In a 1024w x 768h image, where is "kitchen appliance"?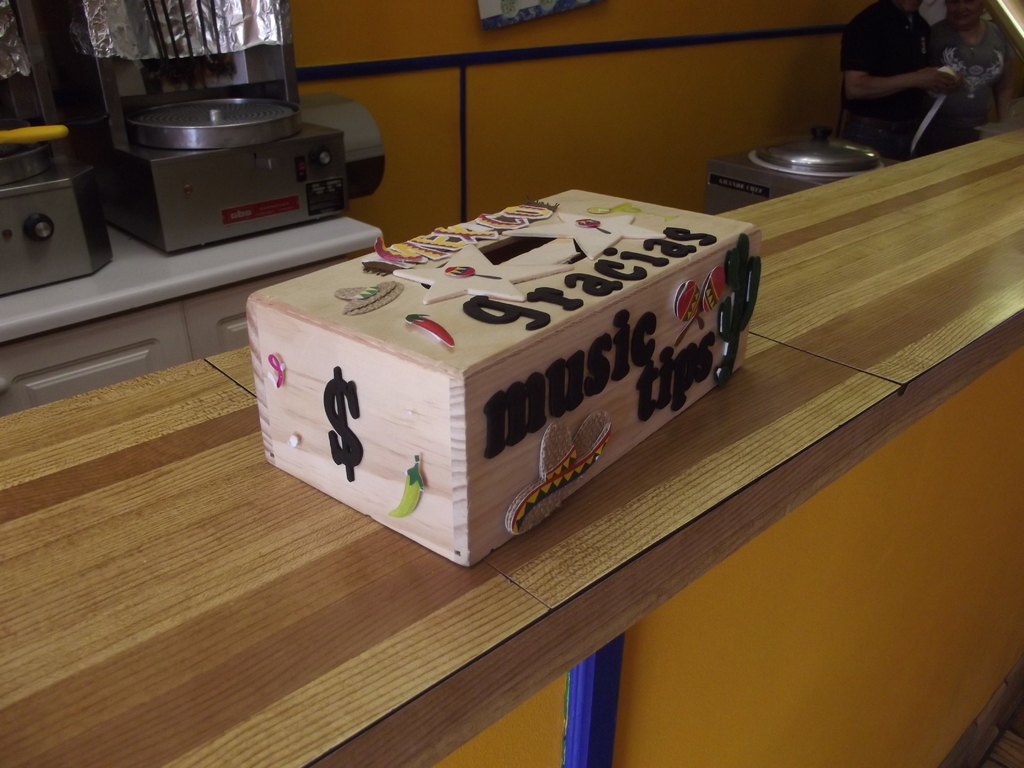
(left=749, top=124, right=881, bottom=177).
